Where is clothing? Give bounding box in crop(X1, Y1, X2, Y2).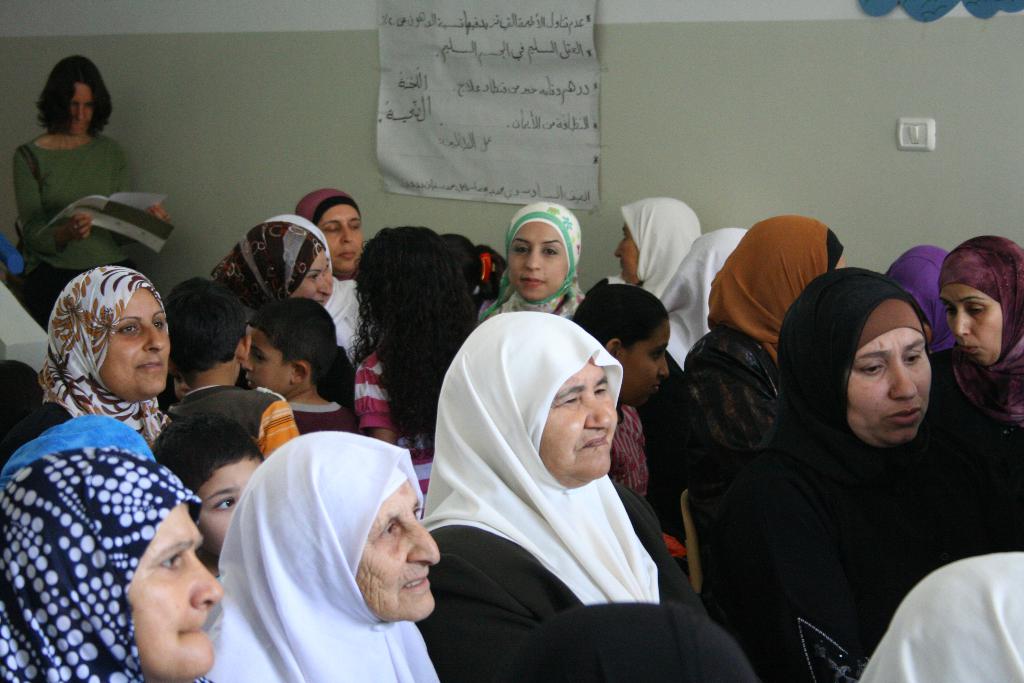
crop(414, 315, 753, 682).
